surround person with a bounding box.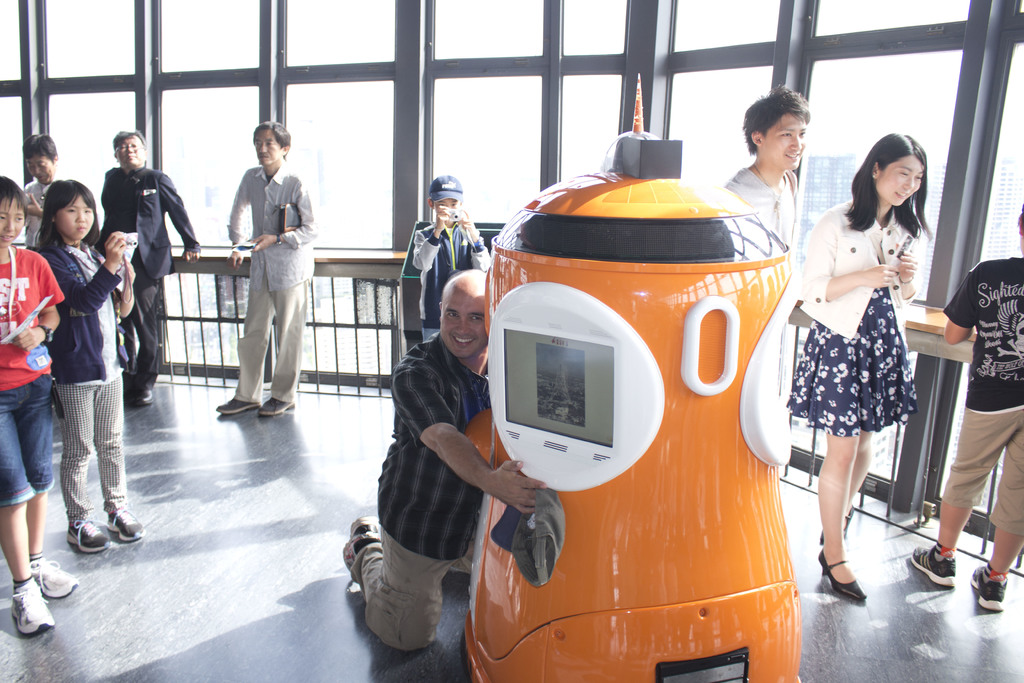
{"x1": 402, "y1": 165, "x2": 500, "y2": 335}.
